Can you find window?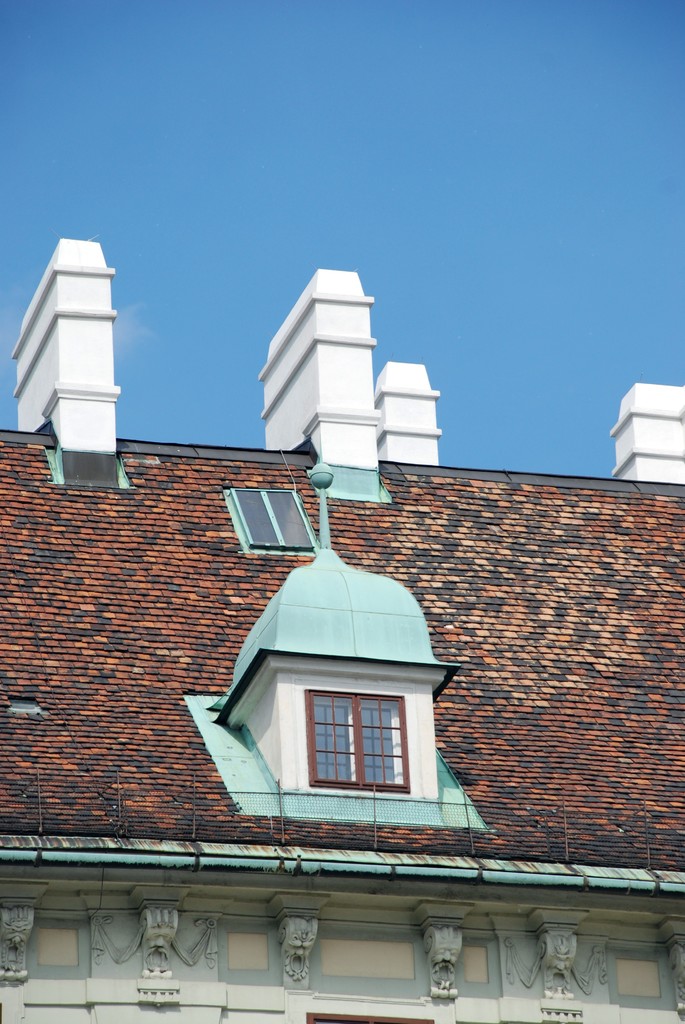
Yes, bounding box: 285 673 425 800.
